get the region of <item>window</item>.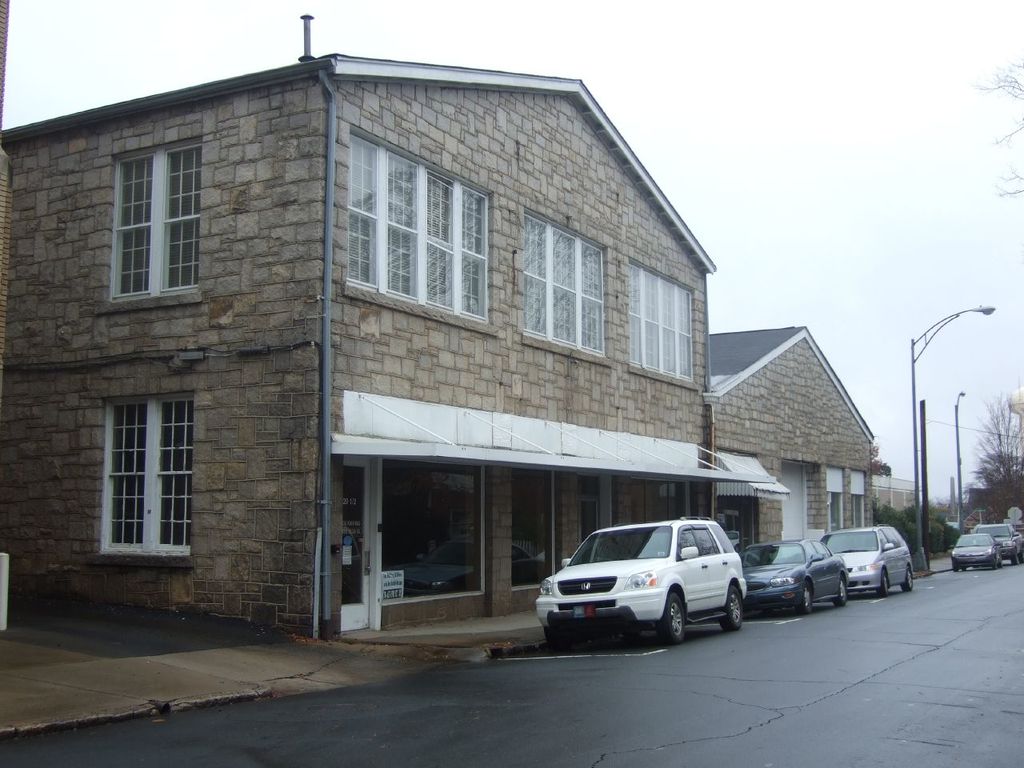
<region>527, 213, 603, 357</region>.
